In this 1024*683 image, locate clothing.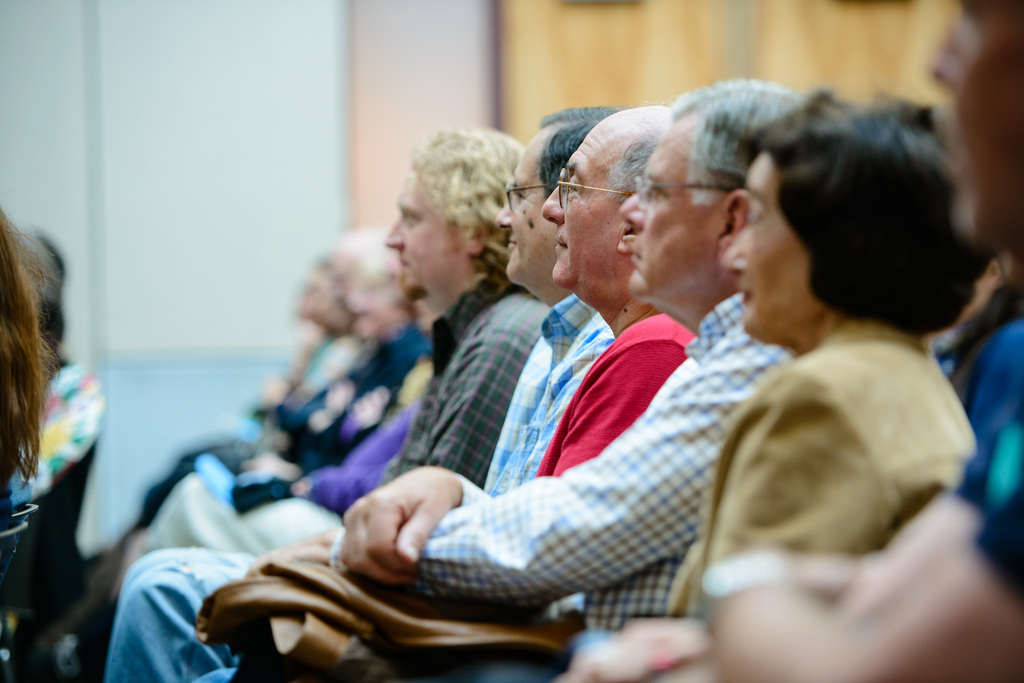
Bounding box: {"left": 374, "top": 271, "right": 549, "bottom": 487}.
